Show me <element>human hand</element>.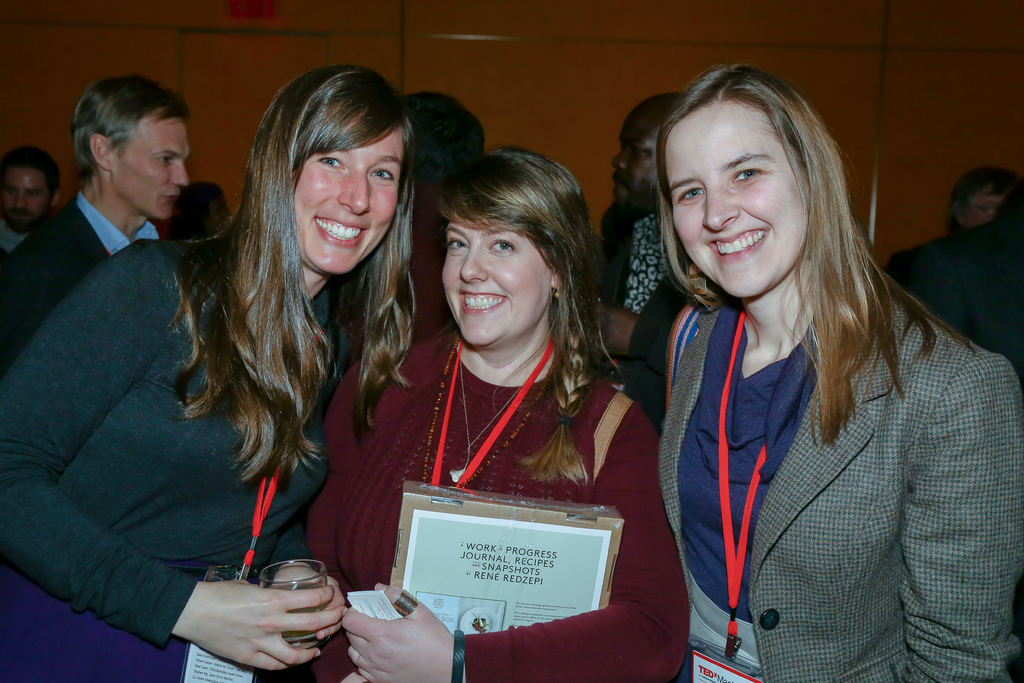
<element>human hand</element> is here: <region>318, 578, 353, 644</region>.
